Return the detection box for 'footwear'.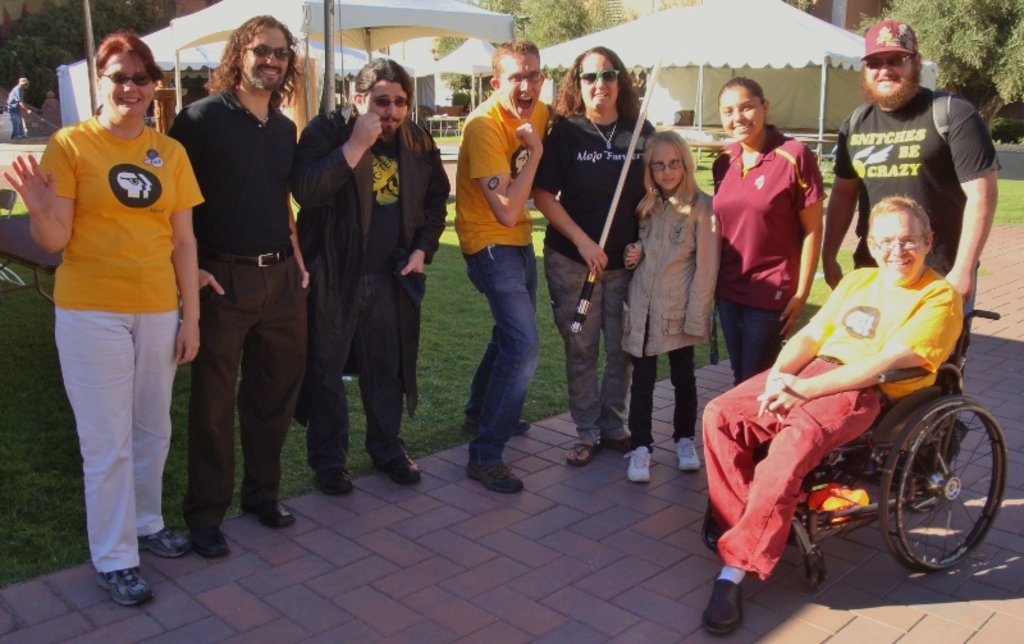
(x1=906, y1=476, x2=941, y2=512).
